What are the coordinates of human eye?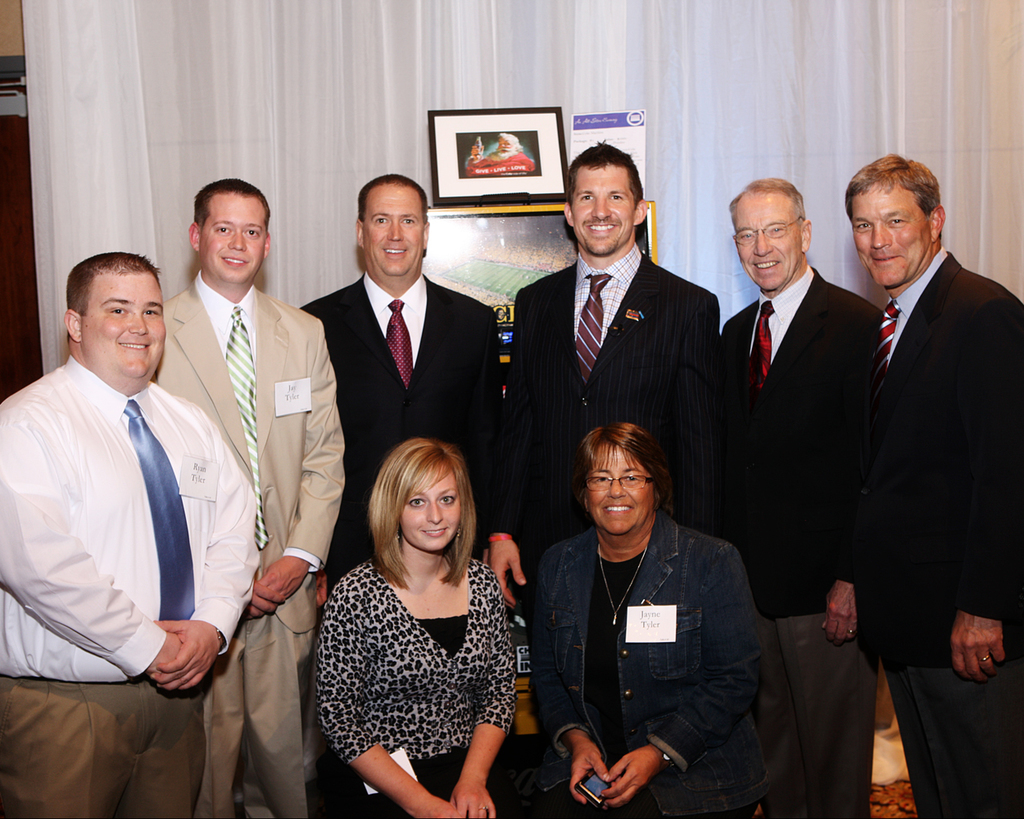
bbox=[406, 499, 424, 509].
